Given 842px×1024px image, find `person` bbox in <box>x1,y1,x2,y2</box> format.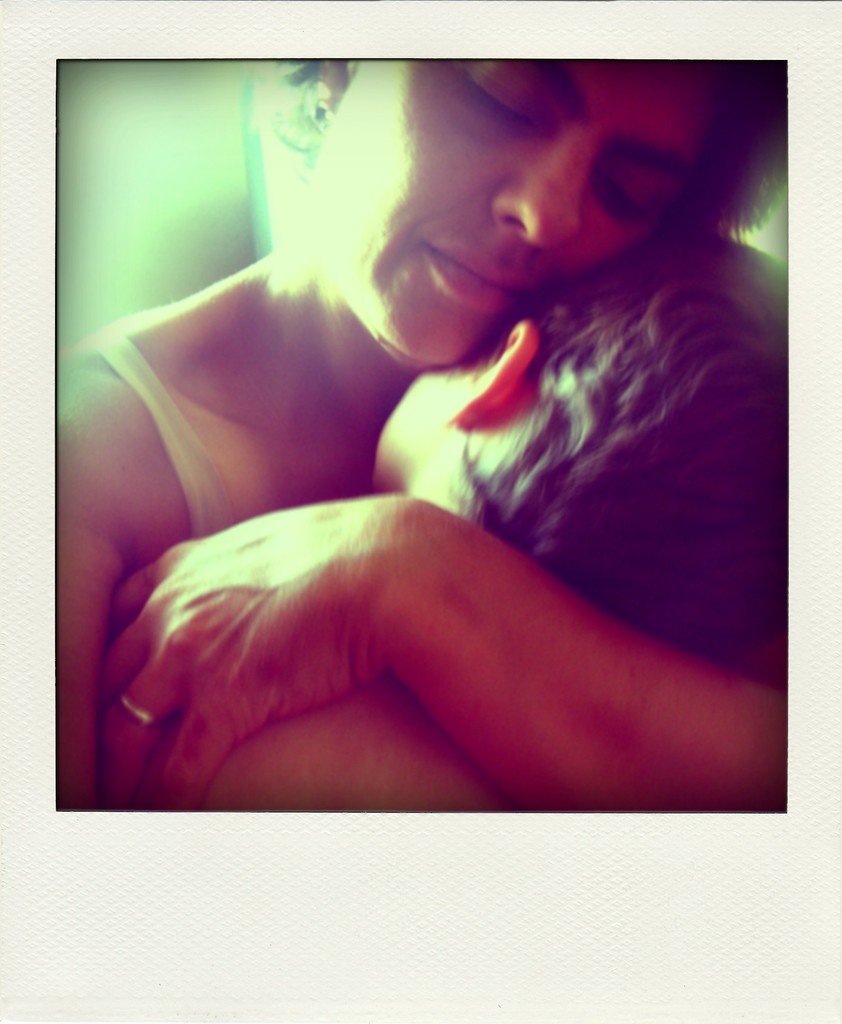
<box>134,228,788,803</box>.
